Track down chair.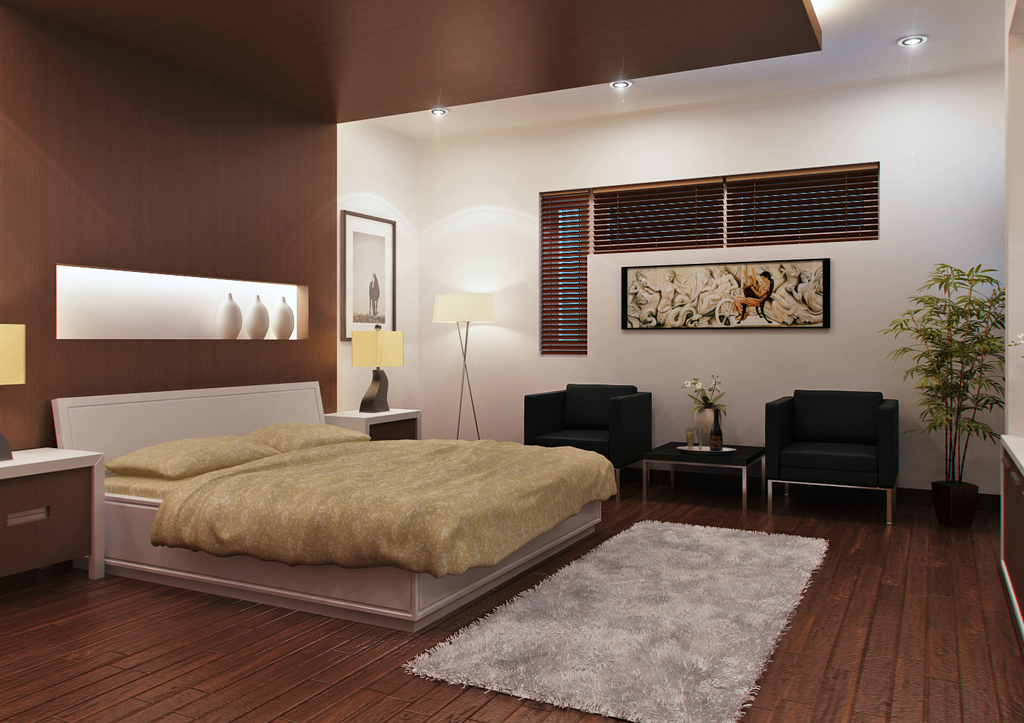
Tracked to locate(522, 380, 652, 502).
